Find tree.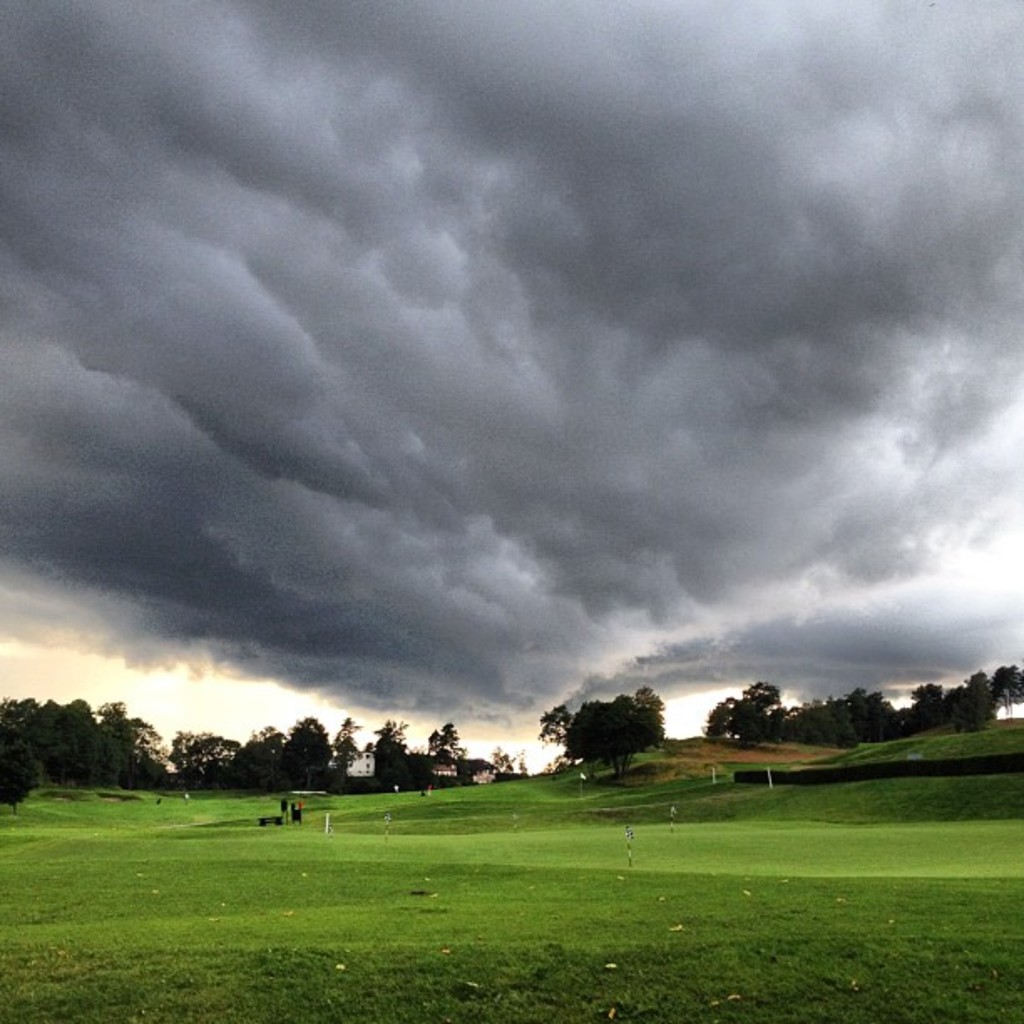
{"left": 330, "top": 714, "right": 370, "bottom": 791}.
